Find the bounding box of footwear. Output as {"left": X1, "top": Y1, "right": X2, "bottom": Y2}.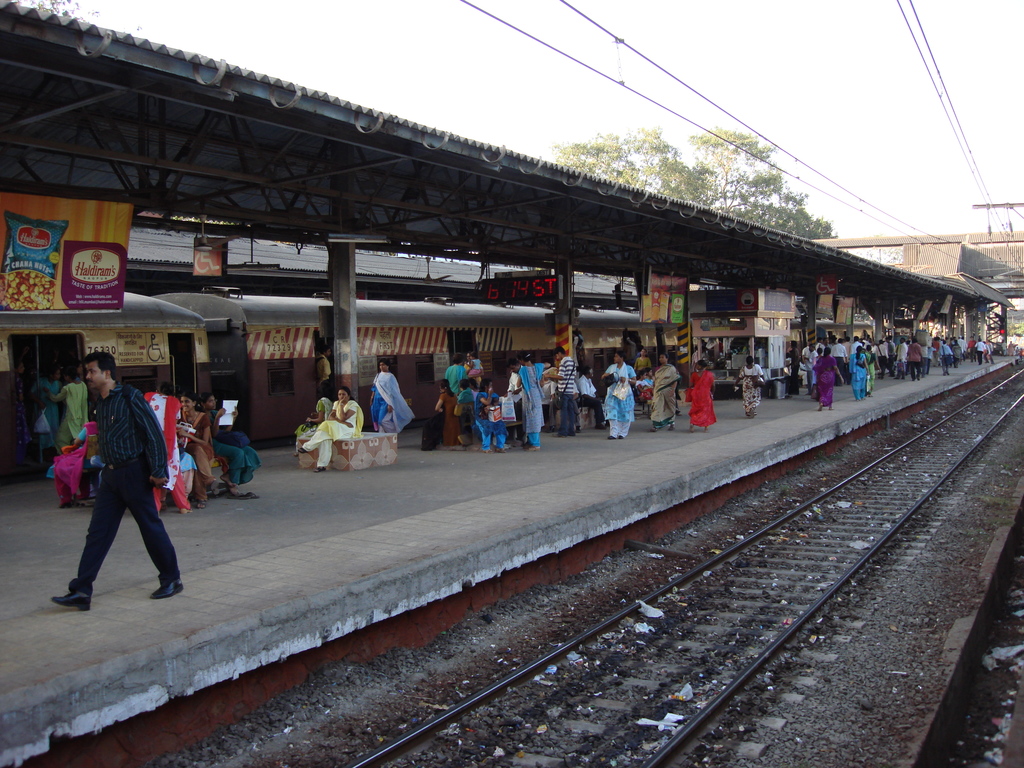
{"left": 527, "top": 445, "right": 540, "bottom": 450}.
